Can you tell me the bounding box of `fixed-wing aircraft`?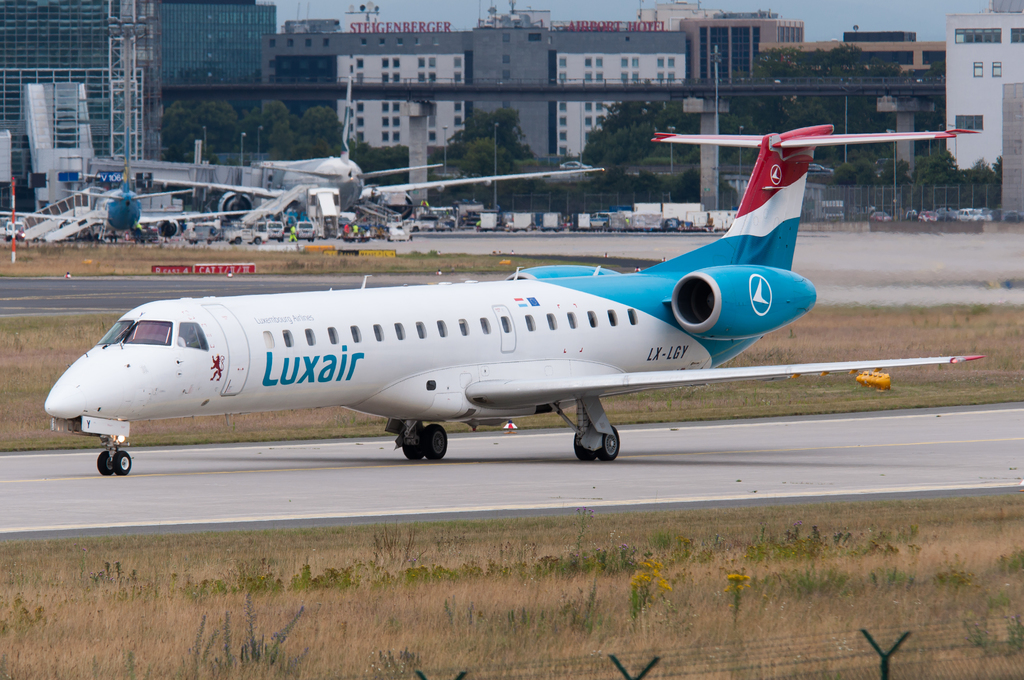
l=43, t=122, r=984, b=471.
